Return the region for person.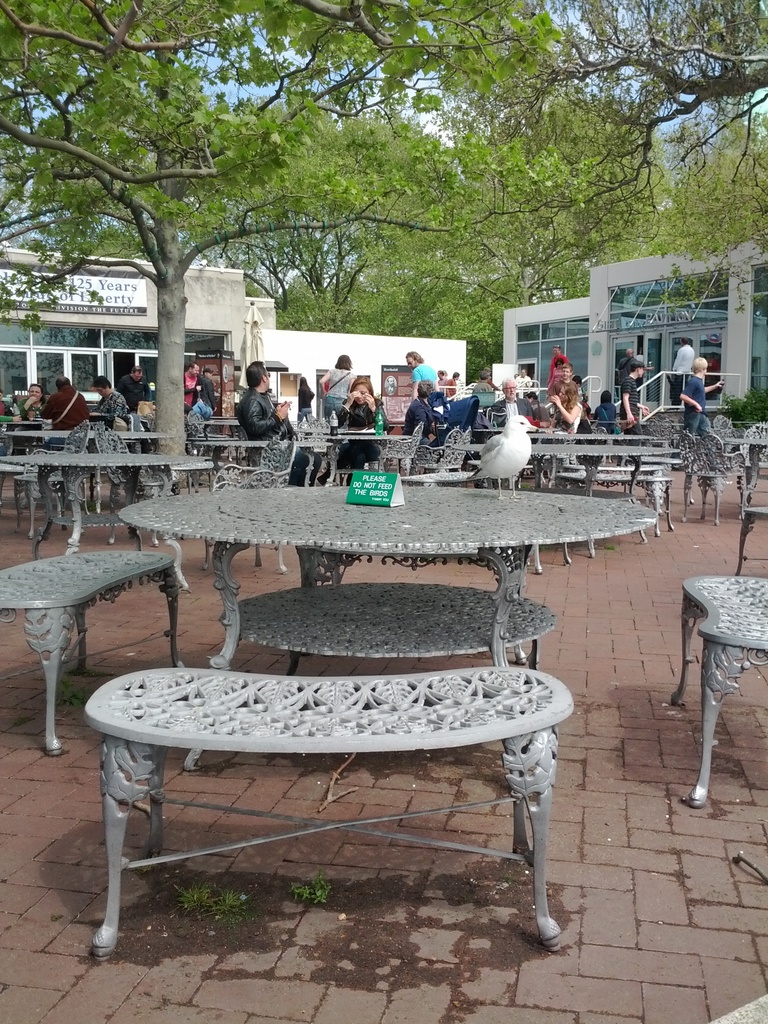
box(313, 353, 350, 419).
